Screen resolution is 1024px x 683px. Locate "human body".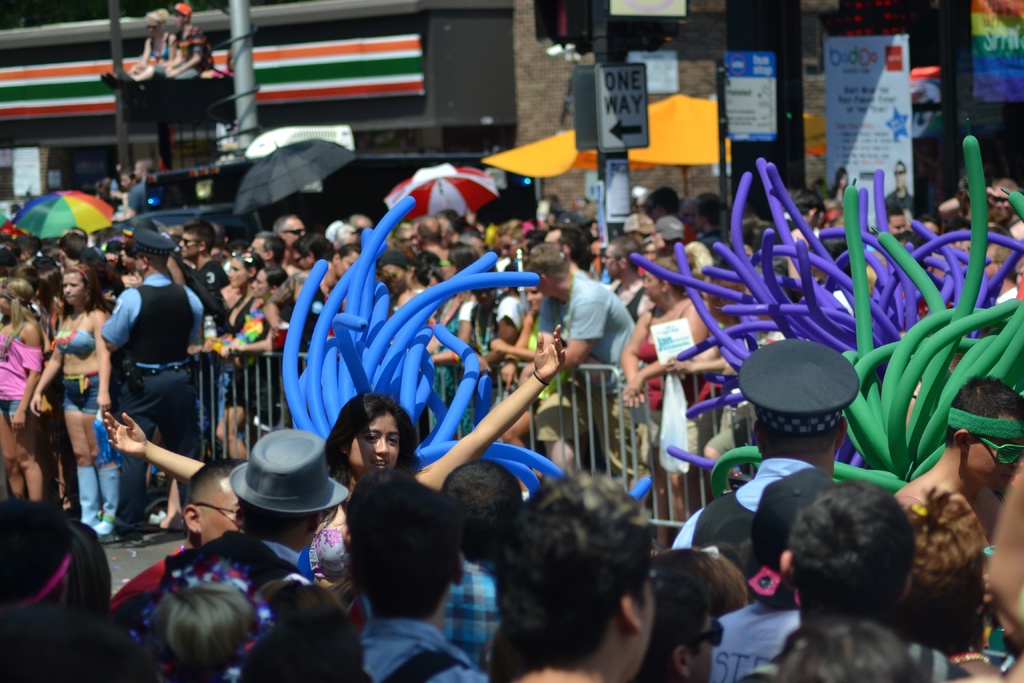
pyautogui.locateOnScreen(682, 234, 705, 276).
